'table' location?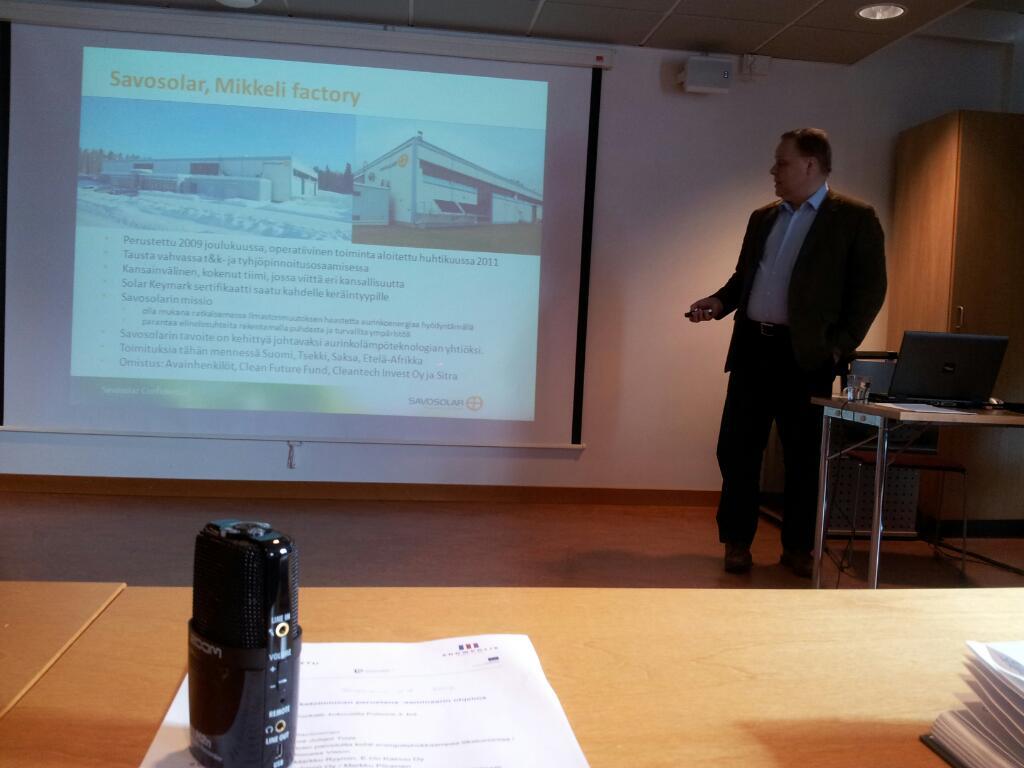
2/577/126/723
